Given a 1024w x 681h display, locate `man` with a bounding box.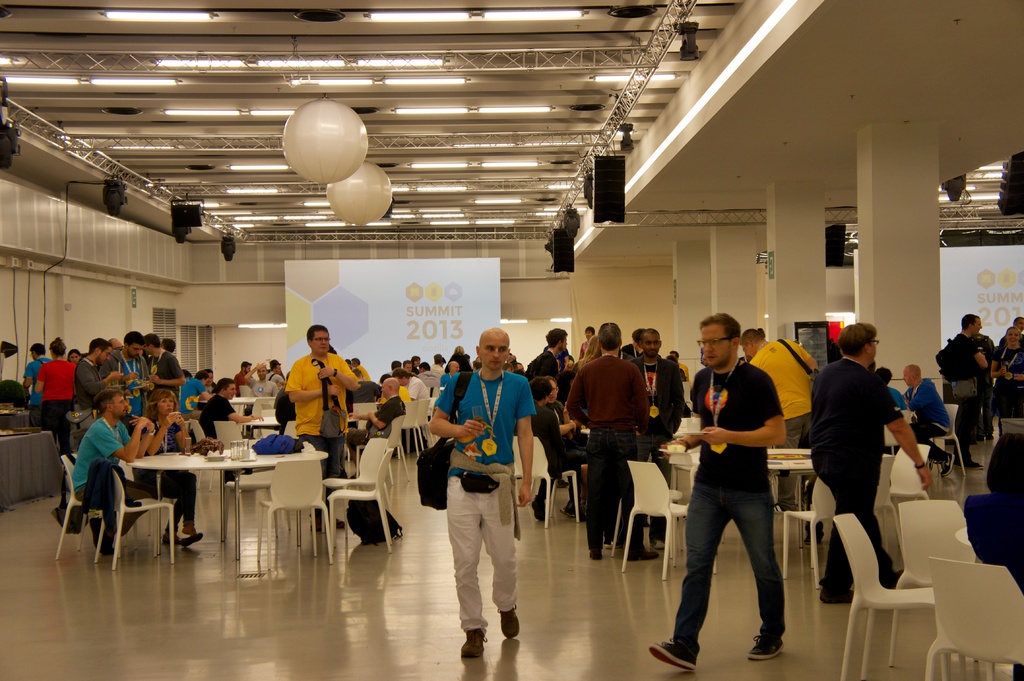
Located: locate(902, 362, 956, 474).
